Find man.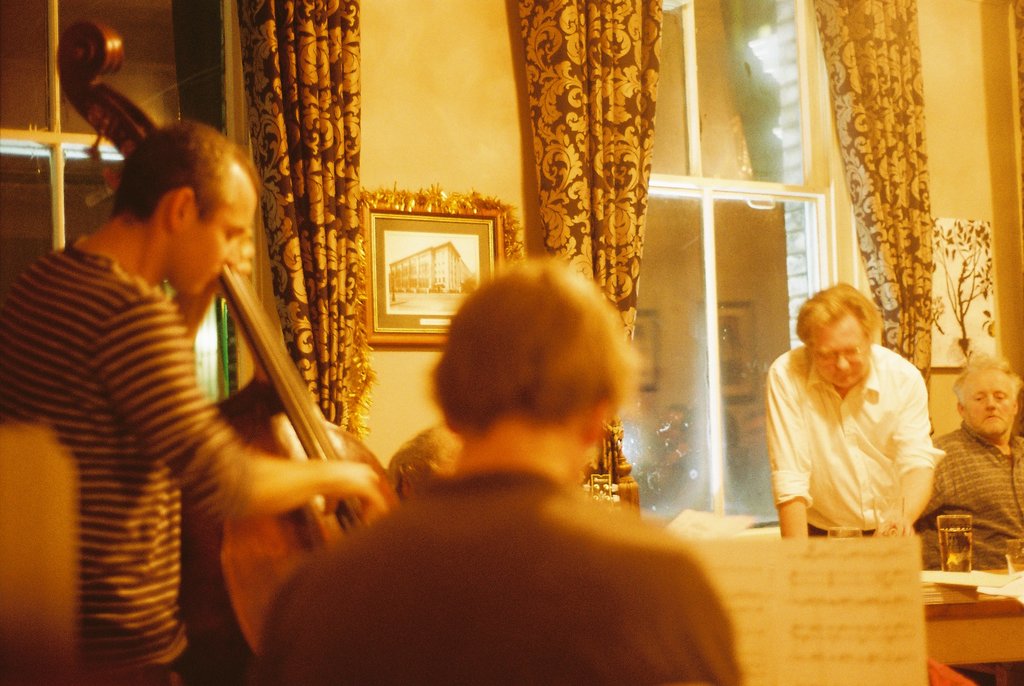
[764, 280, 943, 535].
